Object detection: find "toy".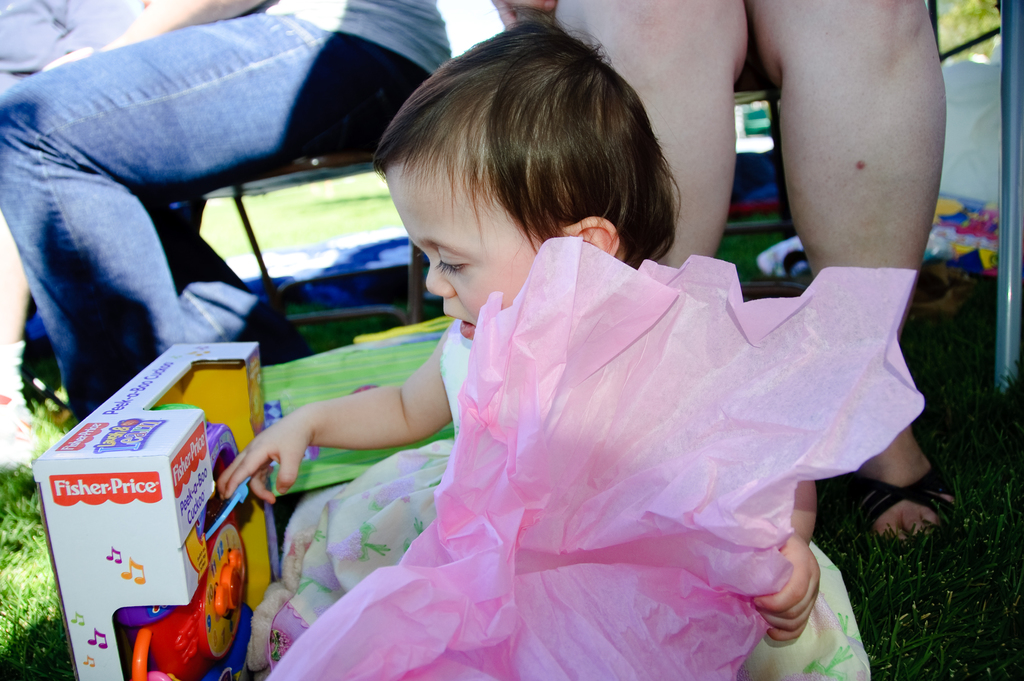
131,434,255,668.
